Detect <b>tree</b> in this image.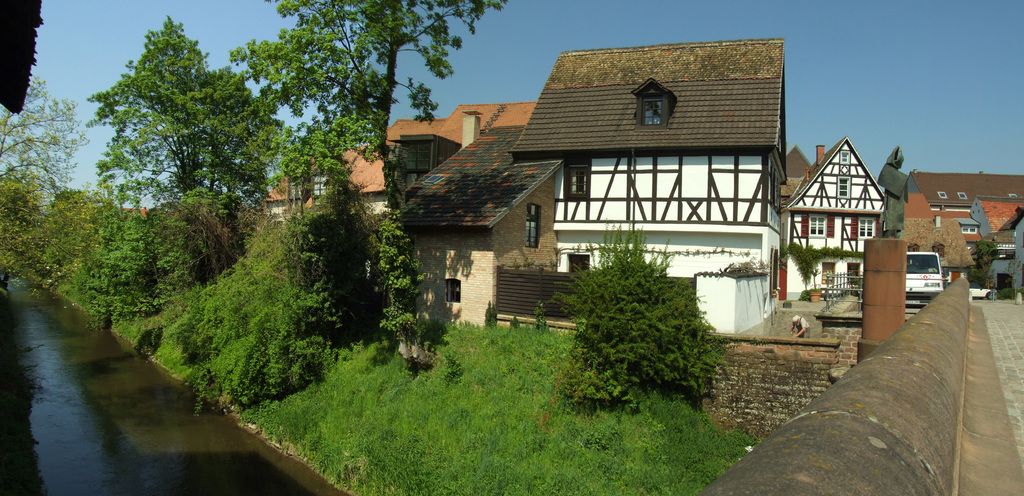
Detection: <region>0, 74, 88, 199</region>.
